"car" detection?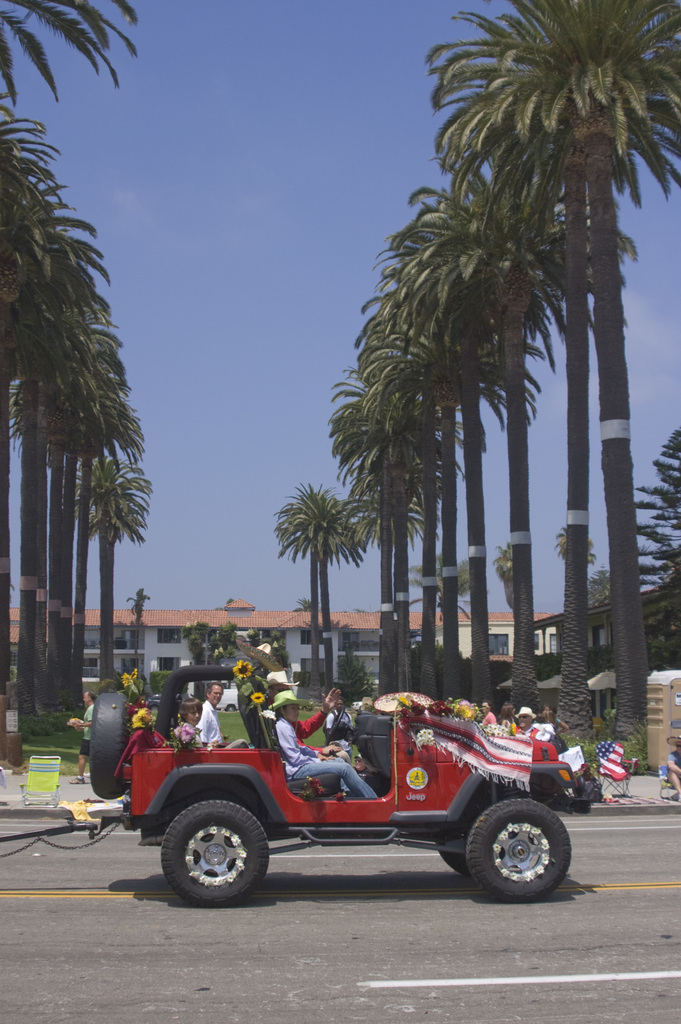
<box>90,665,612,927</box>
